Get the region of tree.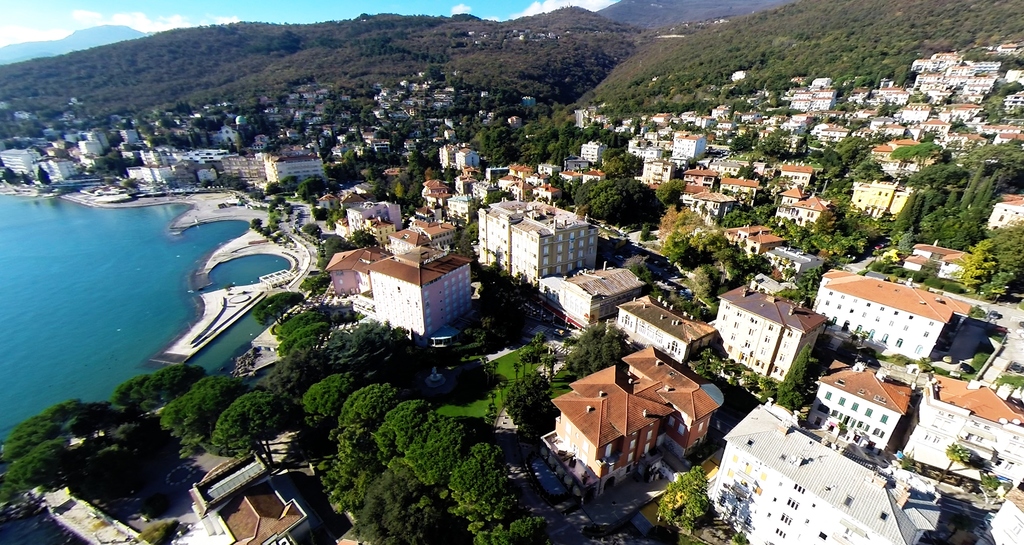
(left=564, top=322, right=628, bottom=383).
